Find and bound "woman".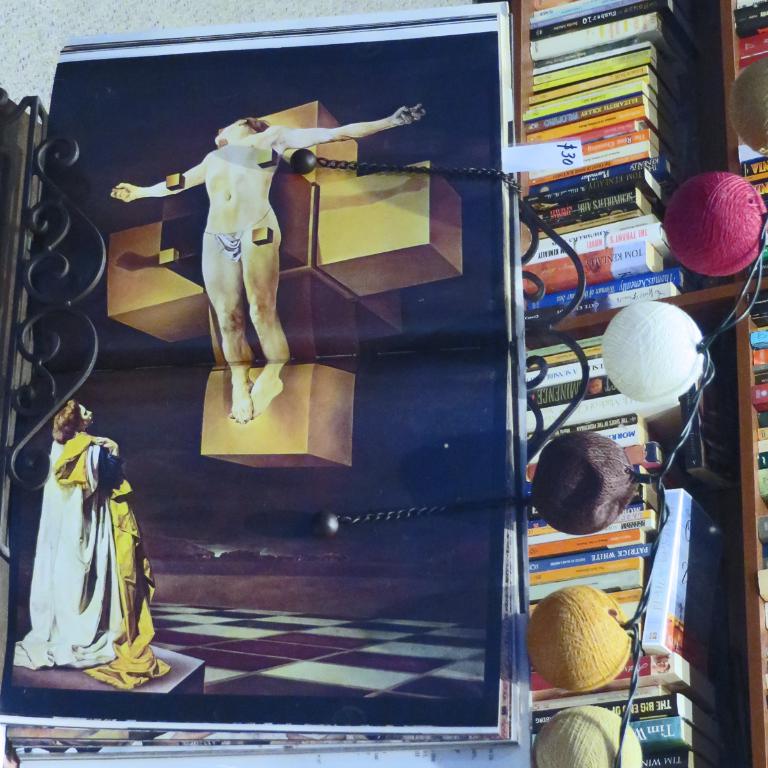
Bound: [x1=28, y1=381, x2=152, y2=680].
